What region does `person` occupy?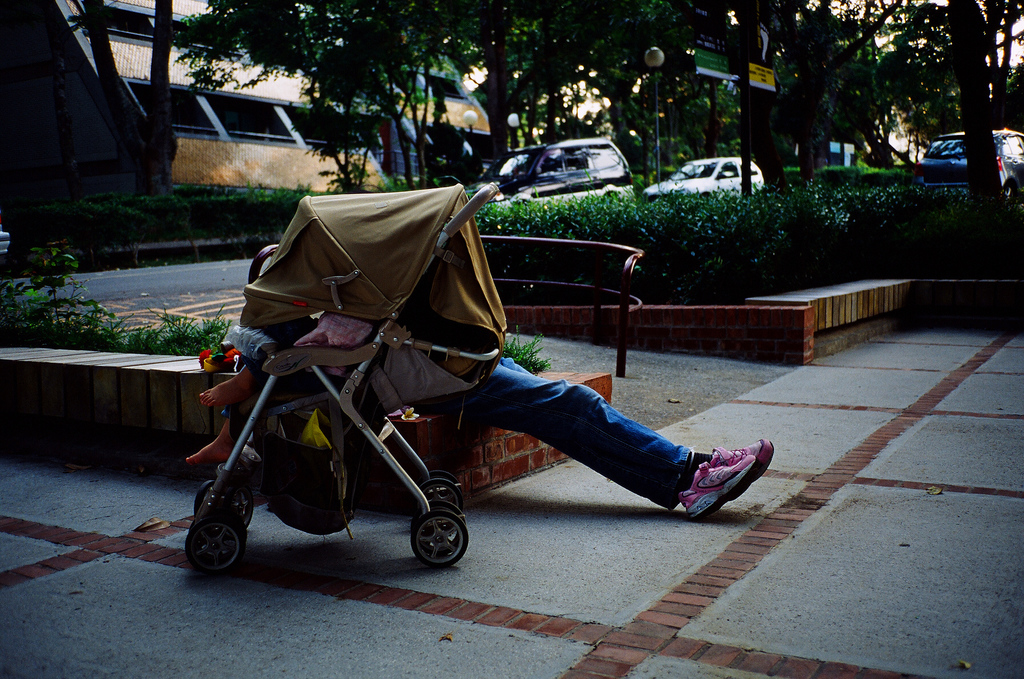
(left=183, top=315, right=489, bottom=463).
